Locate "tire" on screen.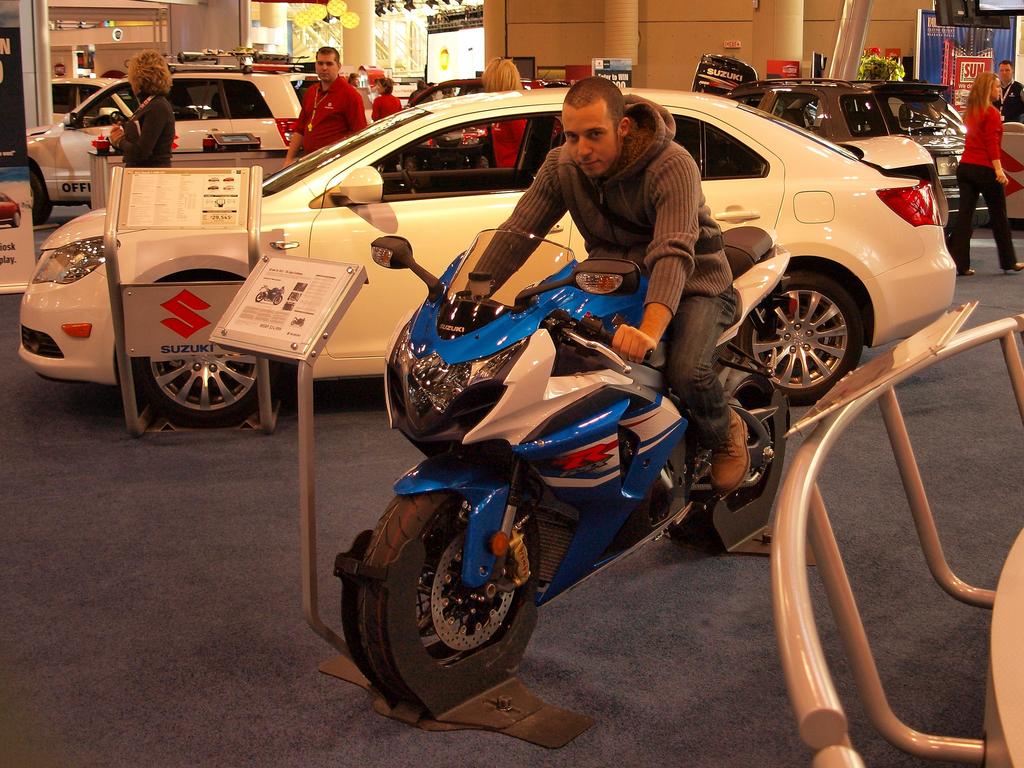
On screen at Rect(692, 375, 774, 508).
